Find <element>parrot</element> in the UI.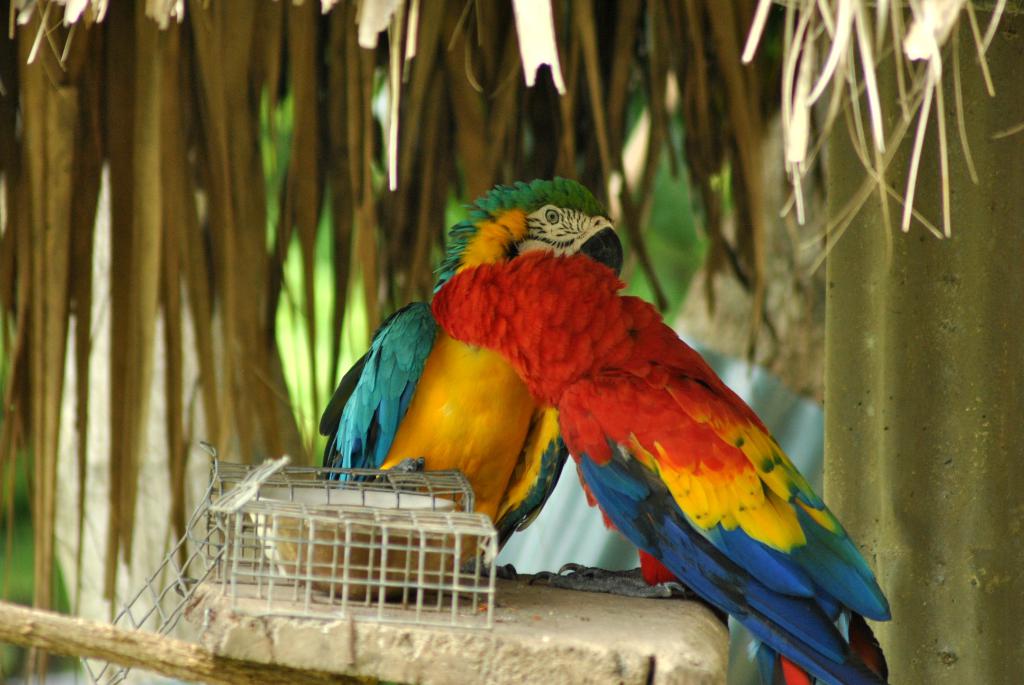
UI element at <box>315,168,622,571</box>.
